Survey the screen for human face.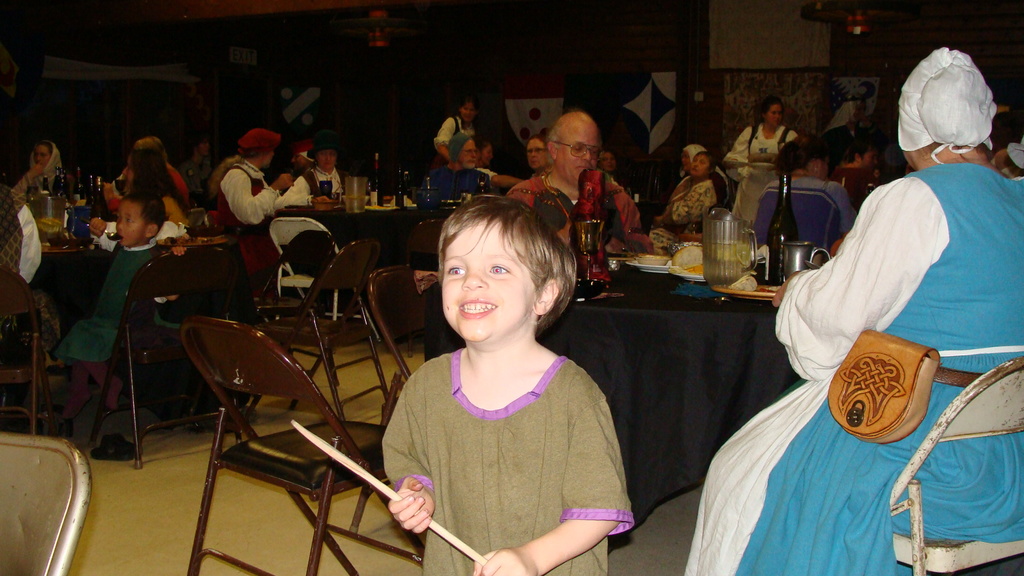
Survey found: {"x1": 440, "y1": 217, "x2": 532, "y2": 339}.
